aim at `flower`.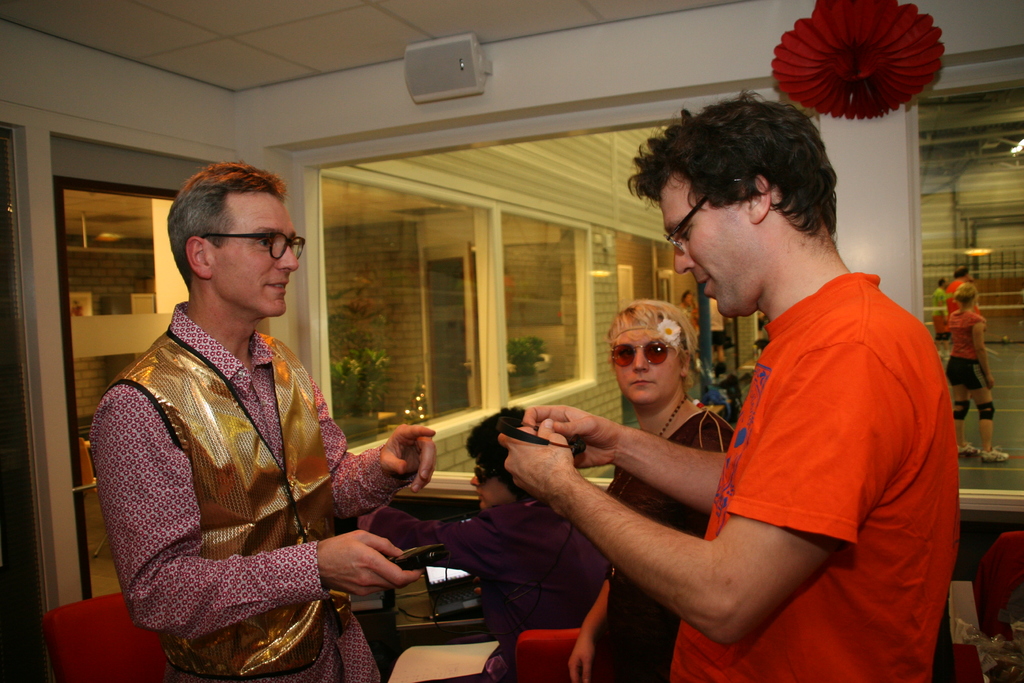
Aimed at {"left": 769, "top": 3, "right": 942, "bottom": 119}.
